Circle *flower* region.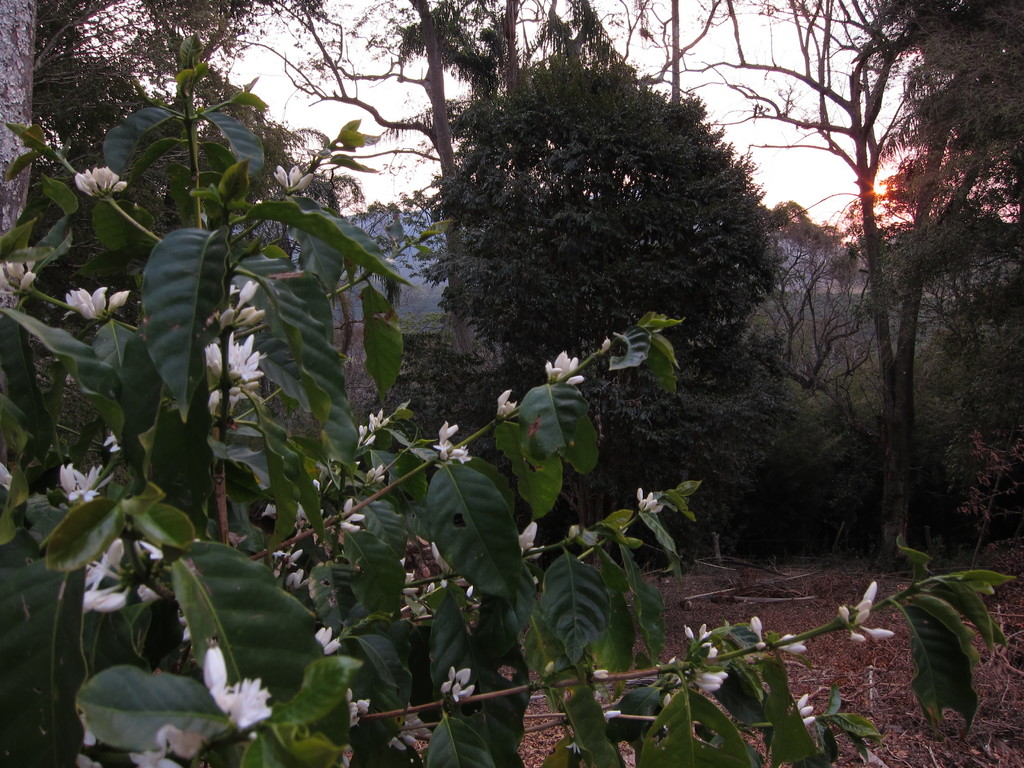
Region: (198,674,269,731).
